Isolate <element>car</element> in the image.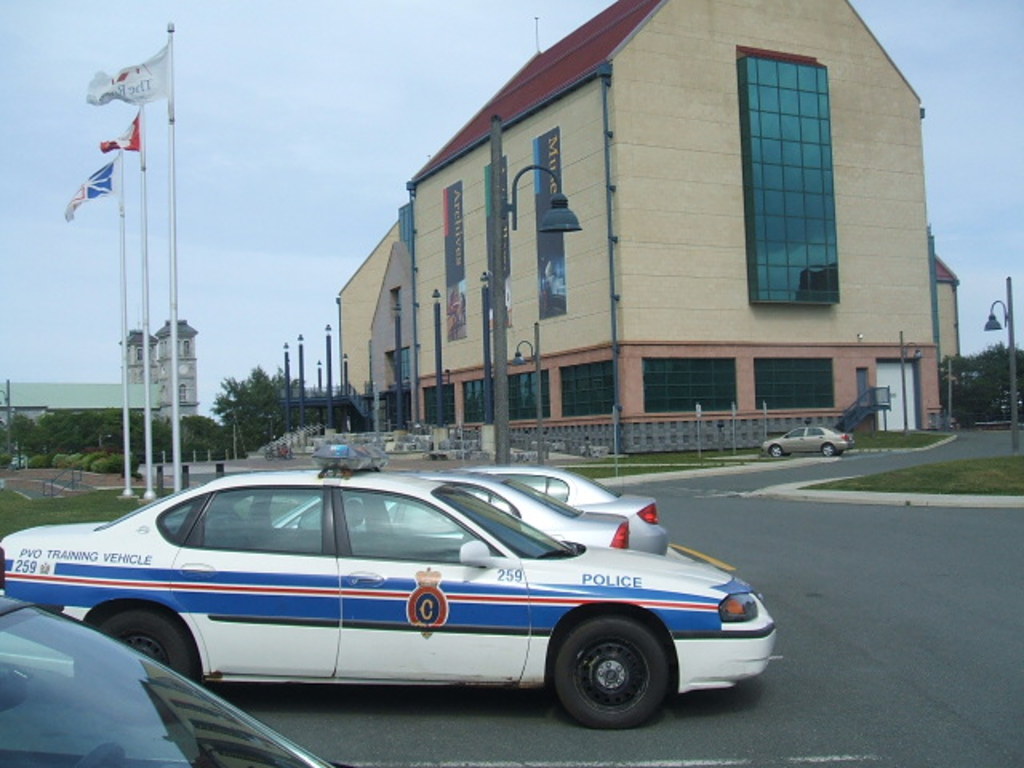
Isolated region: x1=438 y1=466 x2=664 y2=547.
